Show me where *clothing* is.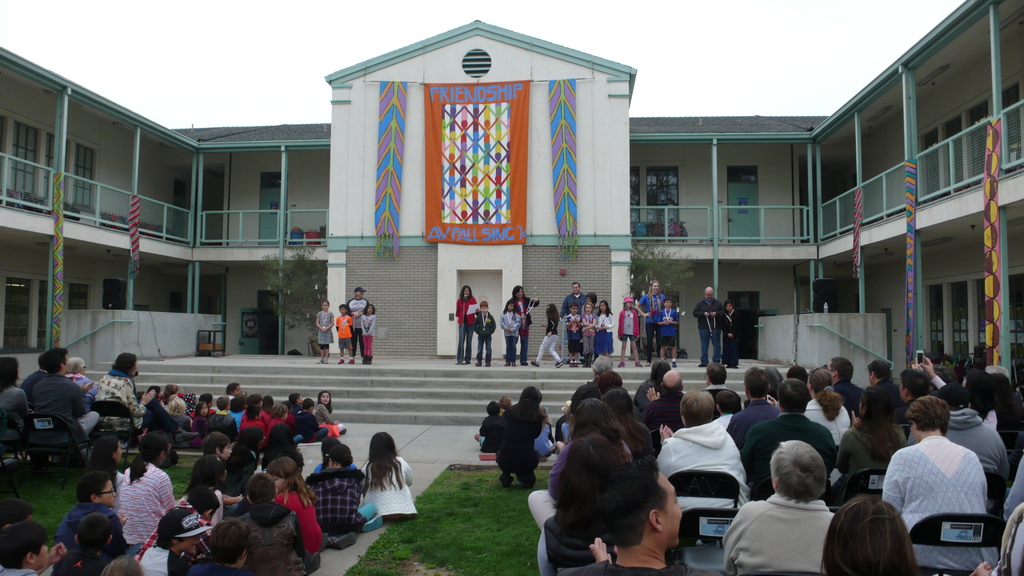
*clothing* is at crop(673, 358, 676, 362).
